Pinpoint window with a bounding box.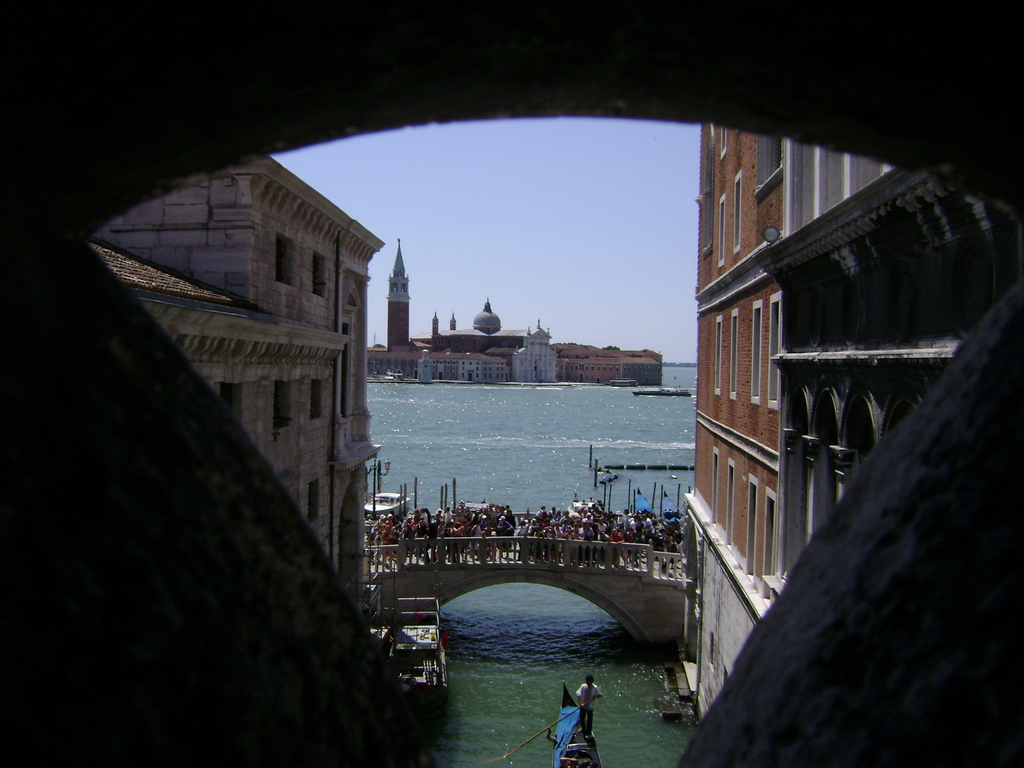
bbox=(274, 227, 300, 285).
